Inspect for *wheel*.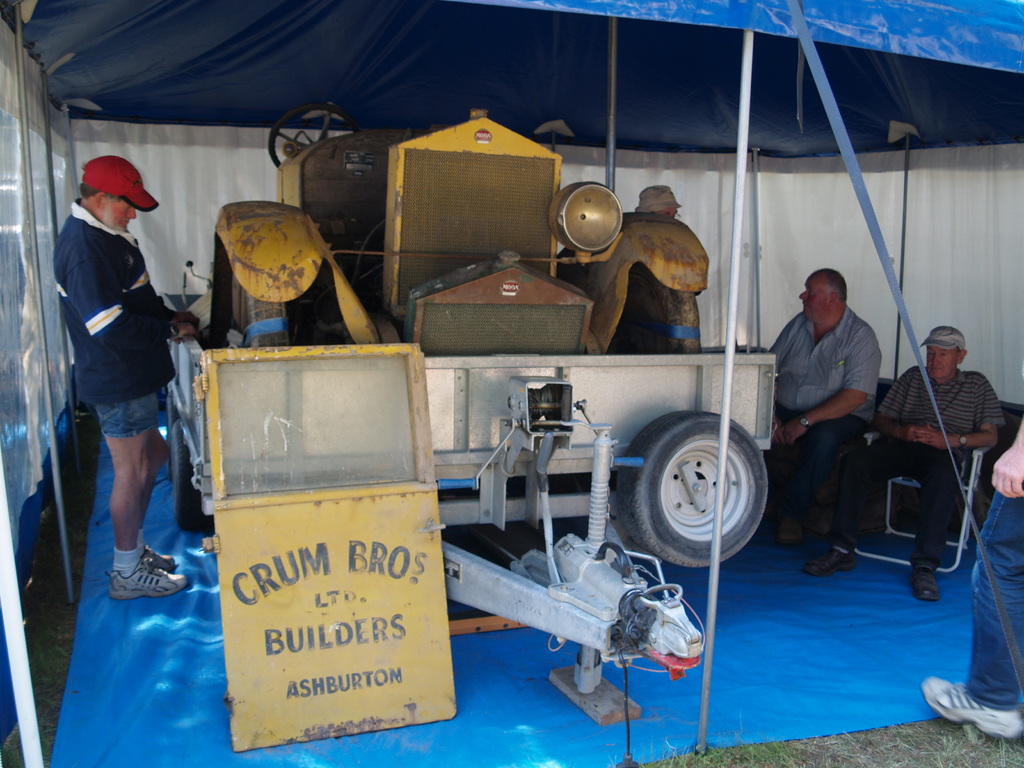
Inspection: 640:425:756:573.
